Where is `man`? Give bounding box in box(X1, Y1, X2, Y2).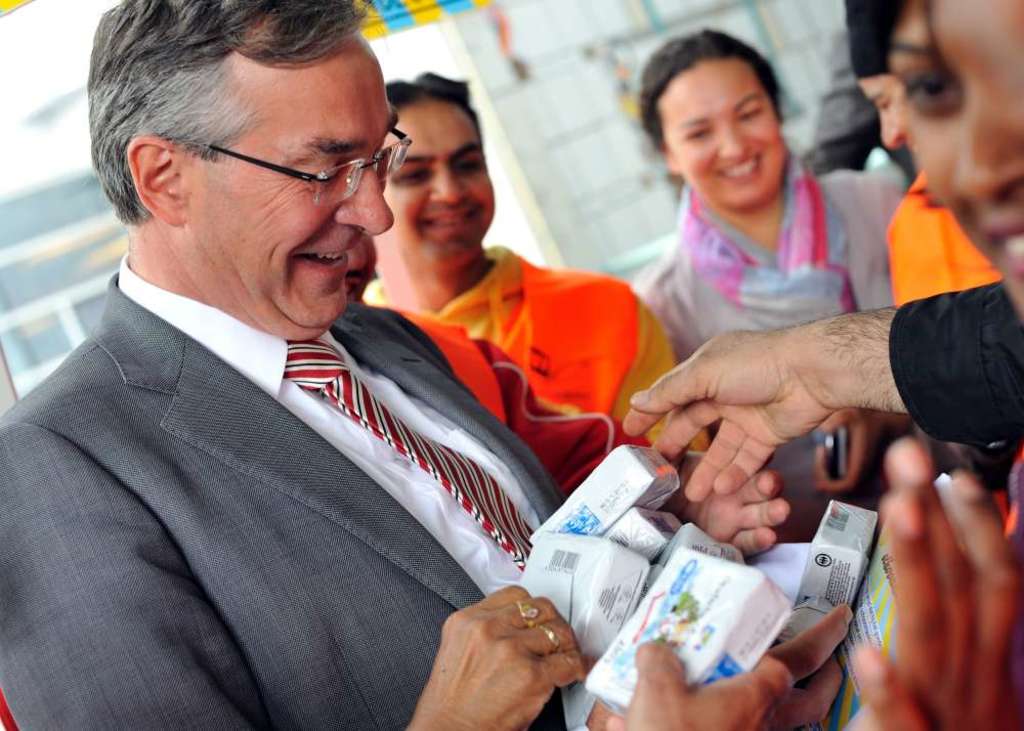
box(621, 284, 1023, 498).
